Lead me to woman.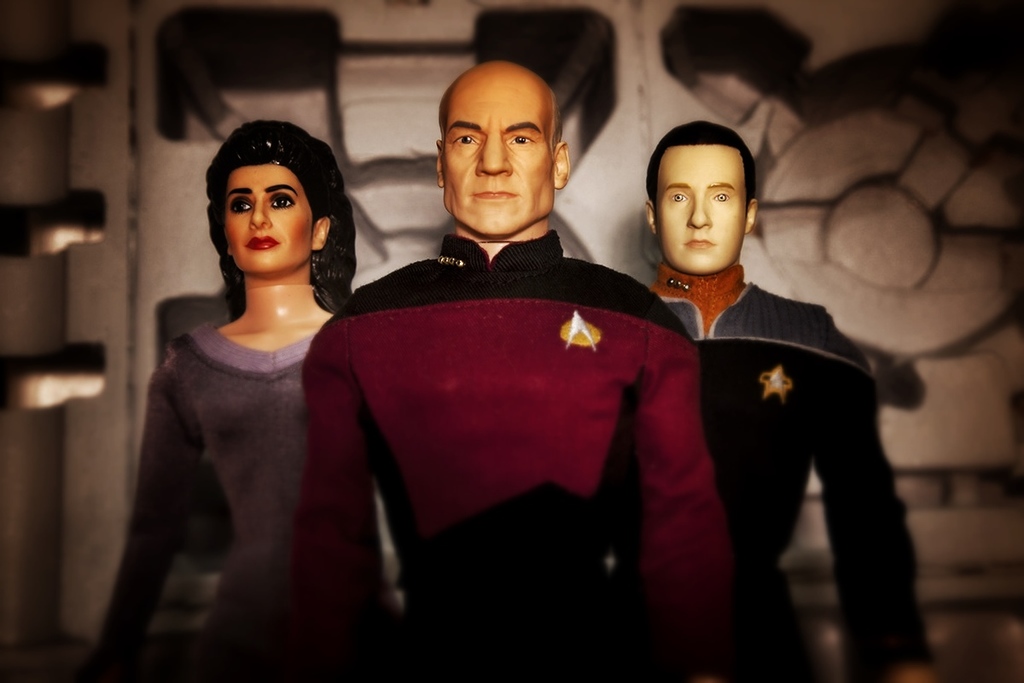
Lead to box(106, 121, 354, 681).
